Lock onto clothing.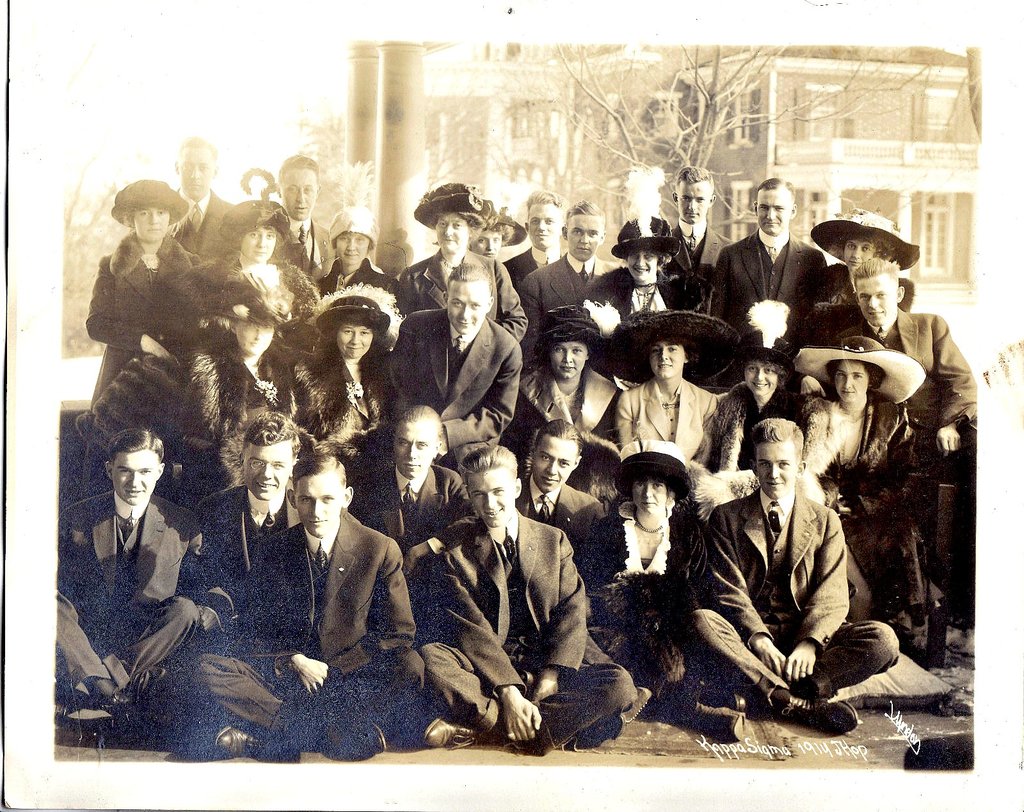
Locked: crop(82, 237, 202, 401).
